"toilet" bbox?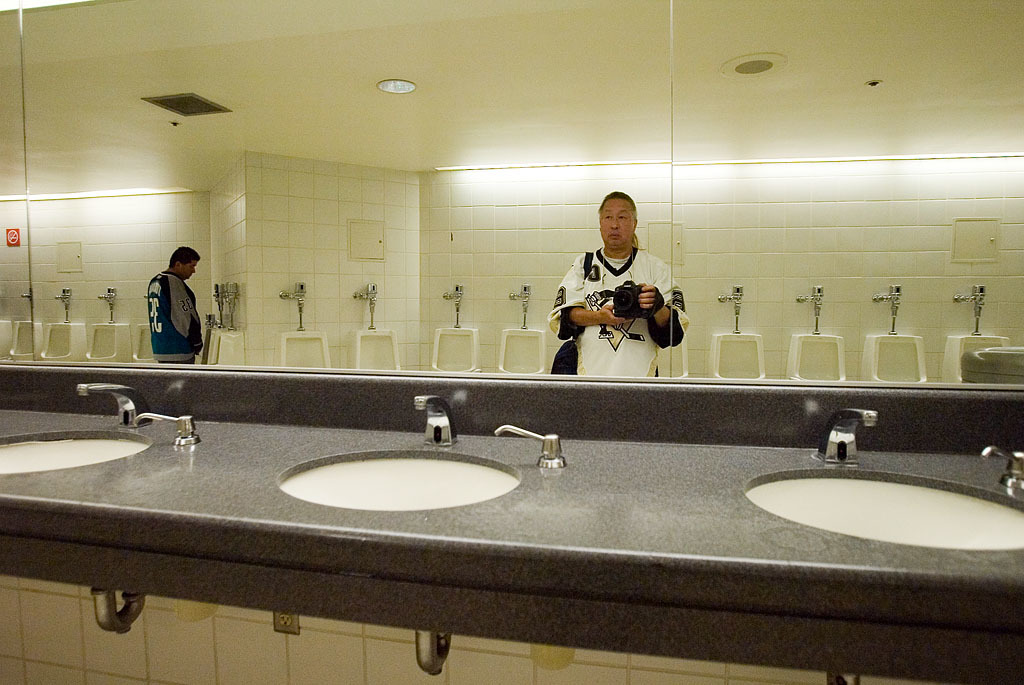
x1=709 y1=330 x2=759 y2=376
